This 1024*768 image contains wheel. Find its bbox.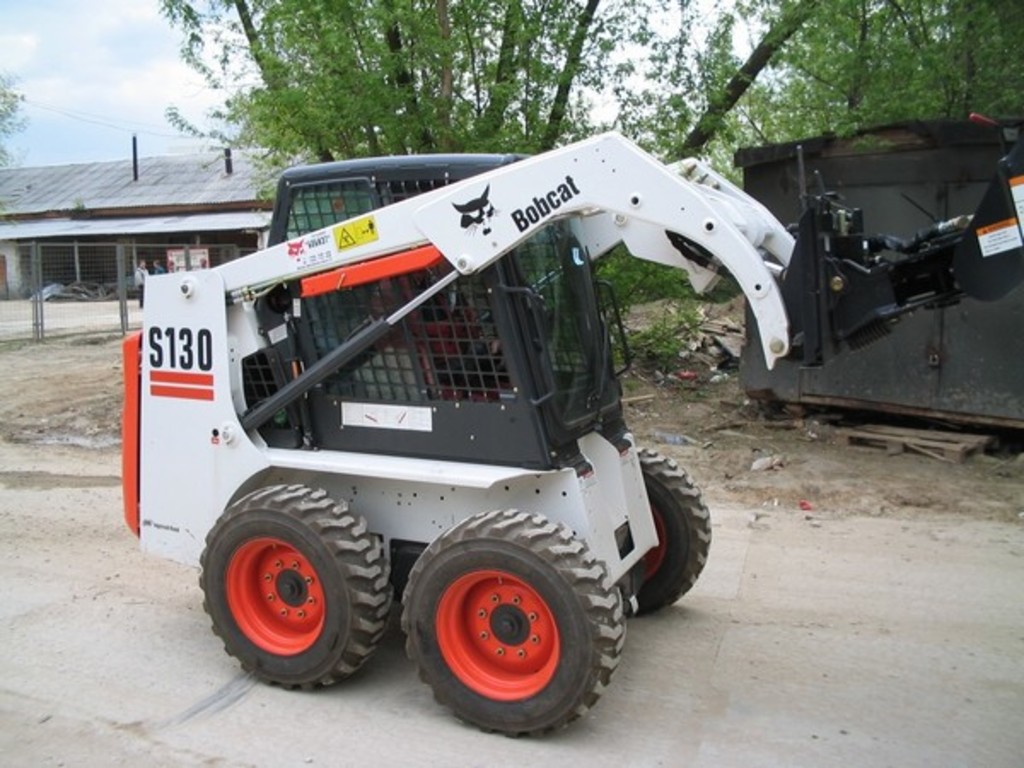
left=195, top=478, right=399, bottom=693.
